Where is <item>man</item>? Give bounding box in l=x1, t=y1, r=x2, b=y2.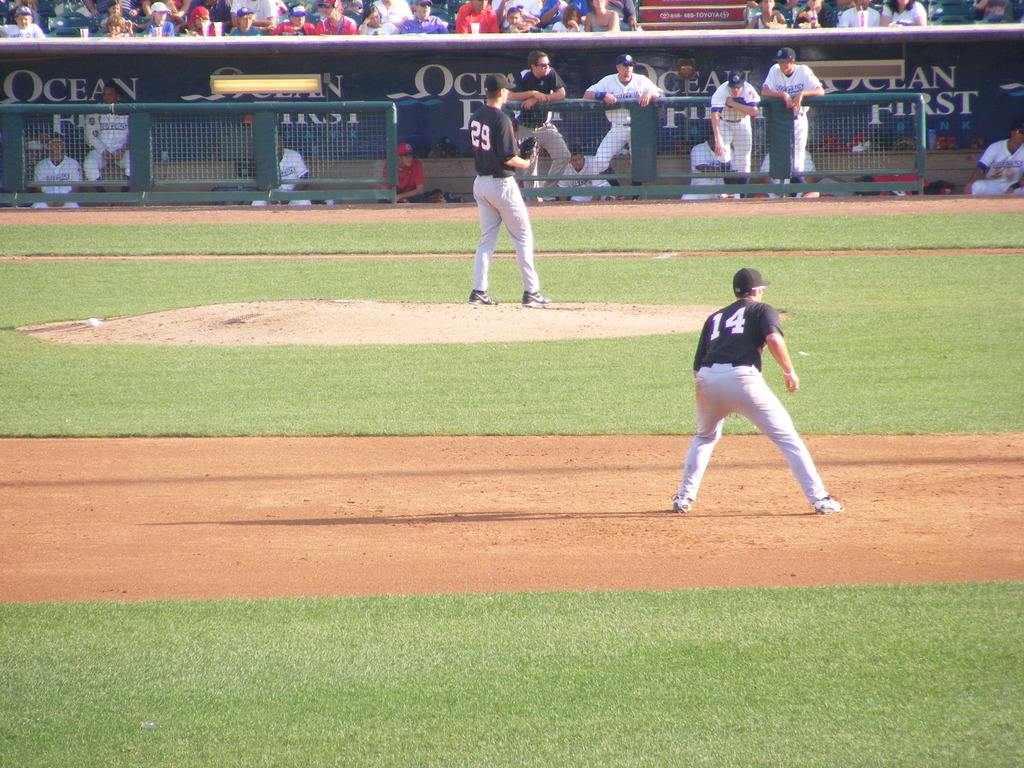
l=22, t=118, r=104, b=218.
